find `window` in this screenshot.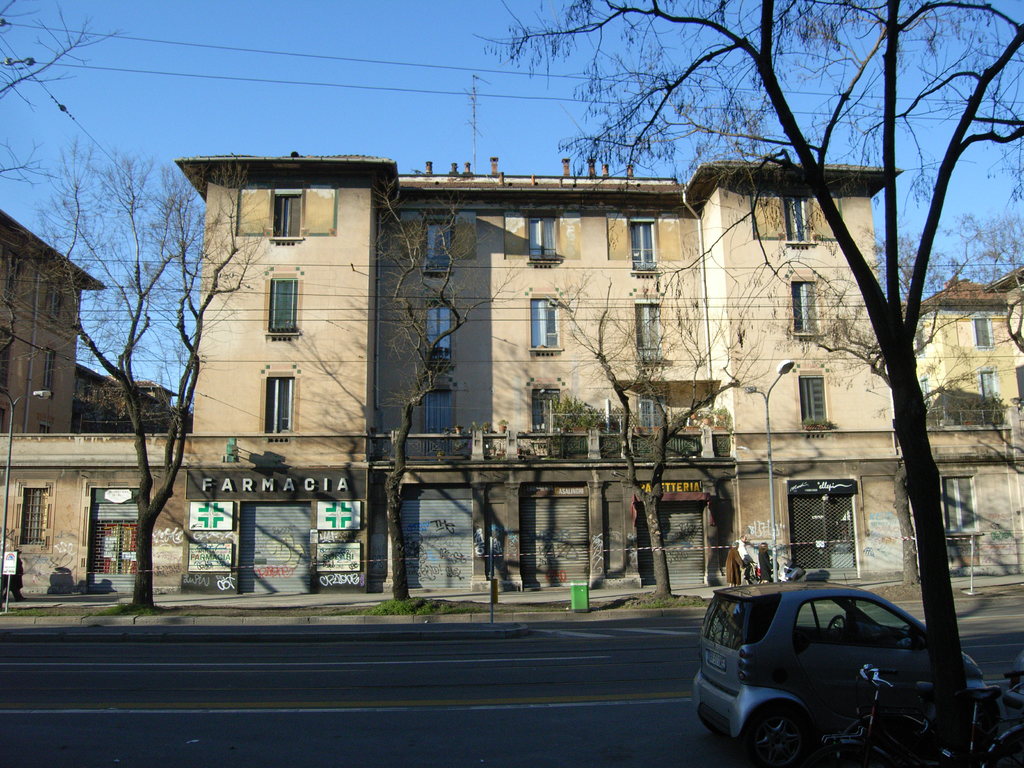
The bounding box for `window` is crop(419, 383, 454, 456).
